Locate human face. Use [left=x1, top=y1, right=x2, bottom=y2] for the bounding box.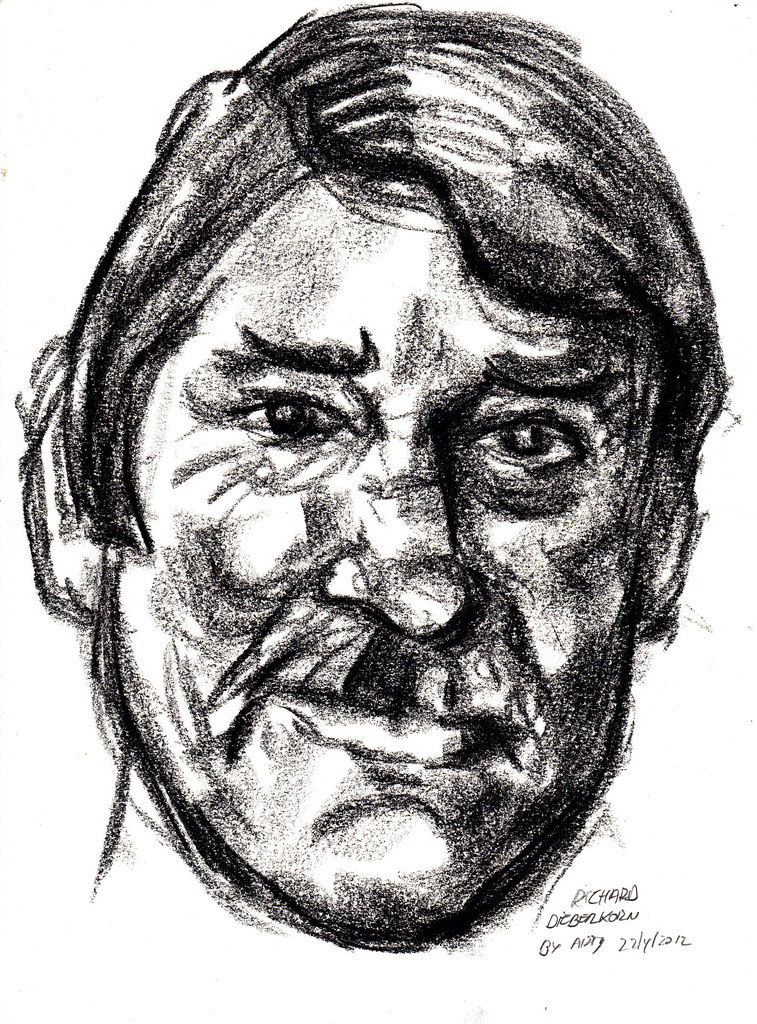
[left=101, top=163, right=649, bottom=941].
